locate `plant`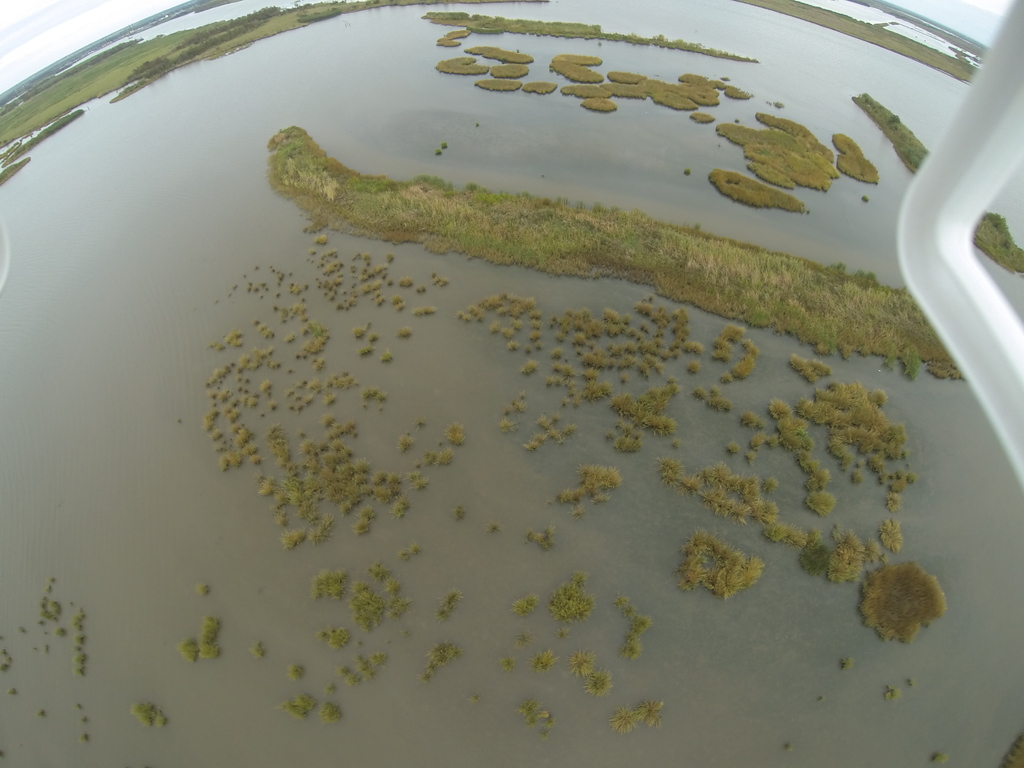
[563, 422, 573, 433]
